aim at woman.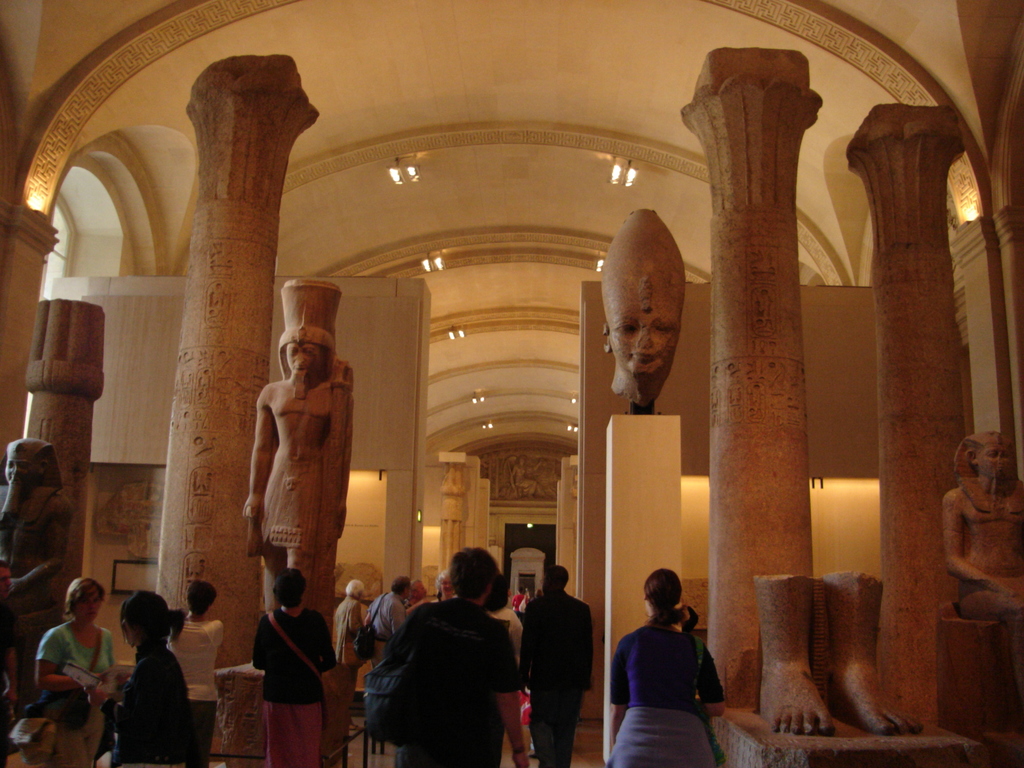
Aimed at left=99, top=602, right=188, bottom=767.
